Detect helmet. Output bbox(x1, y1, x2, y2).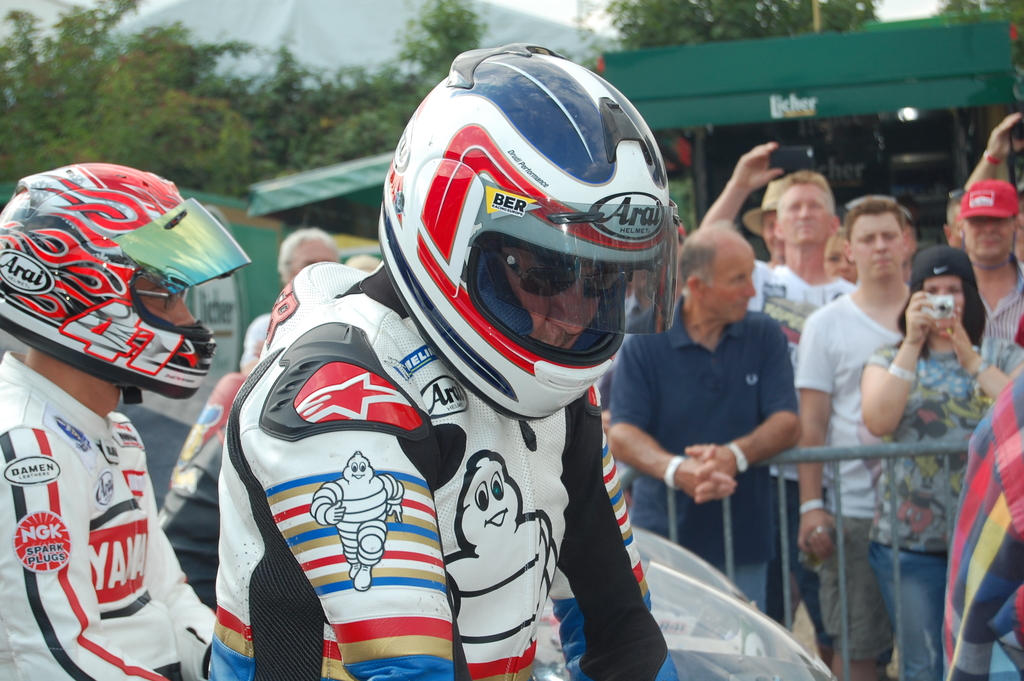
bbox(374, 33, 662, 431).
